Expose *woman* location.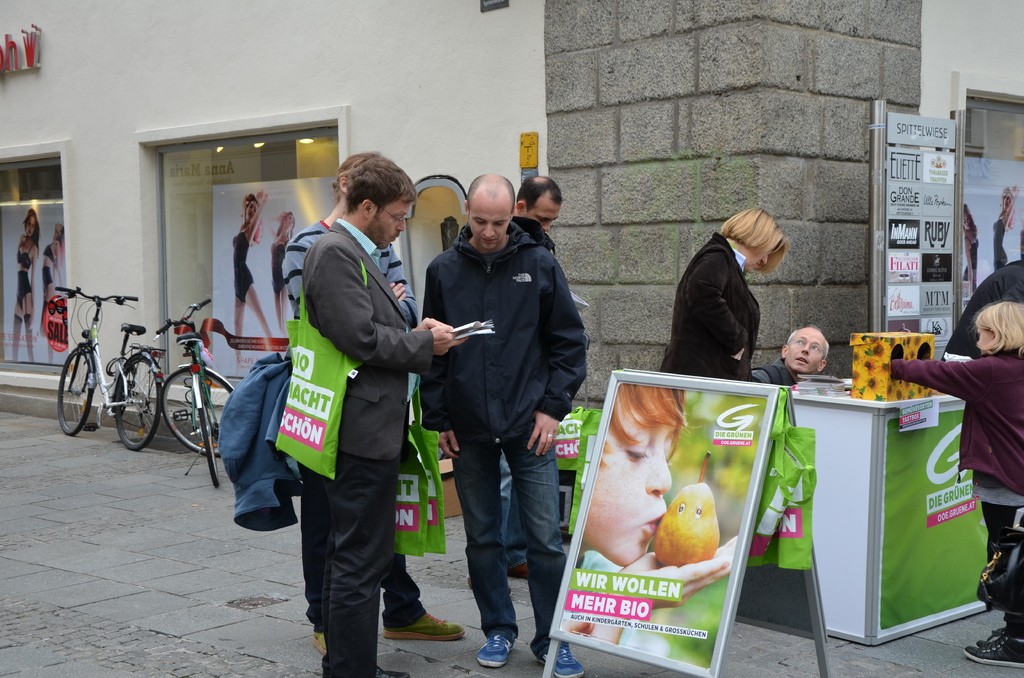
Exposed at select_region(269, 207, 300, 348).
